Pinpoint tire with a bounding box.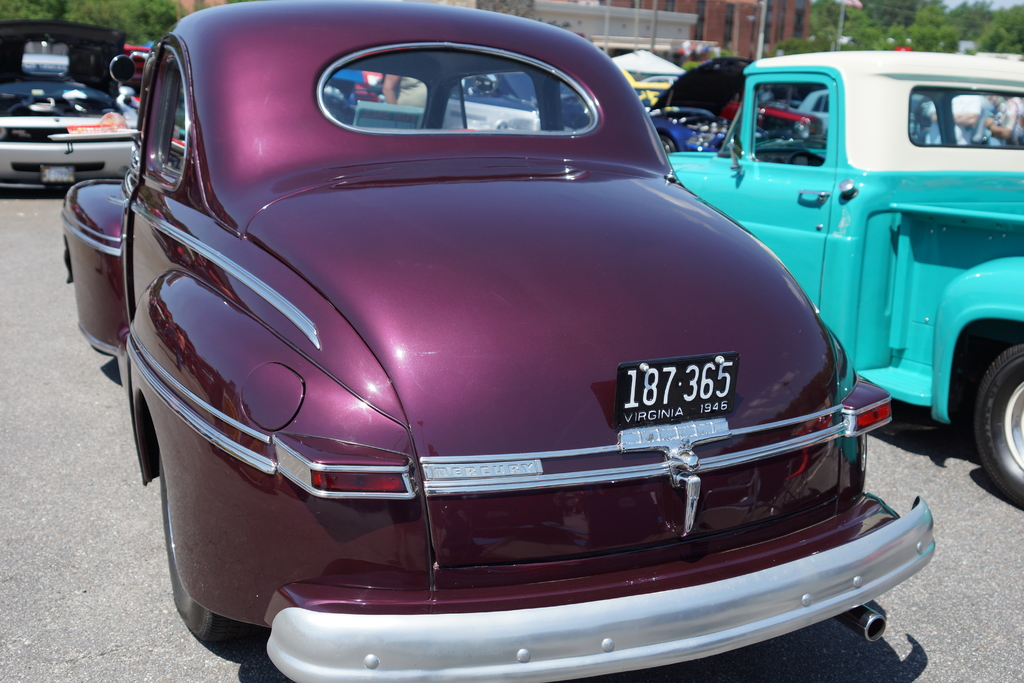
[160,450,254,643].
